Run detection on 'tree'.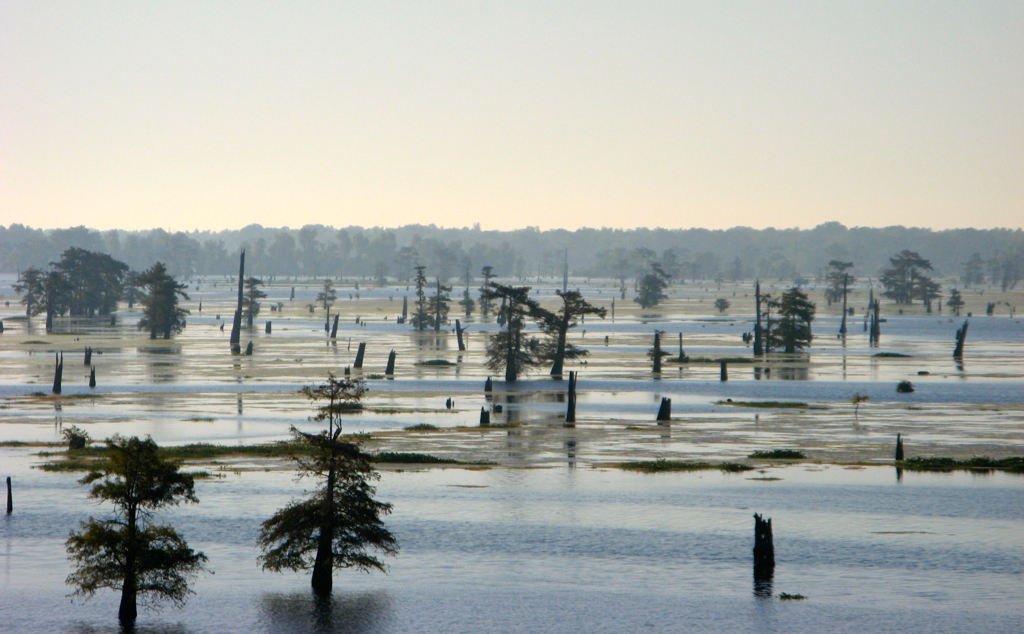
Result: rect(247, 364, 398, 600).
